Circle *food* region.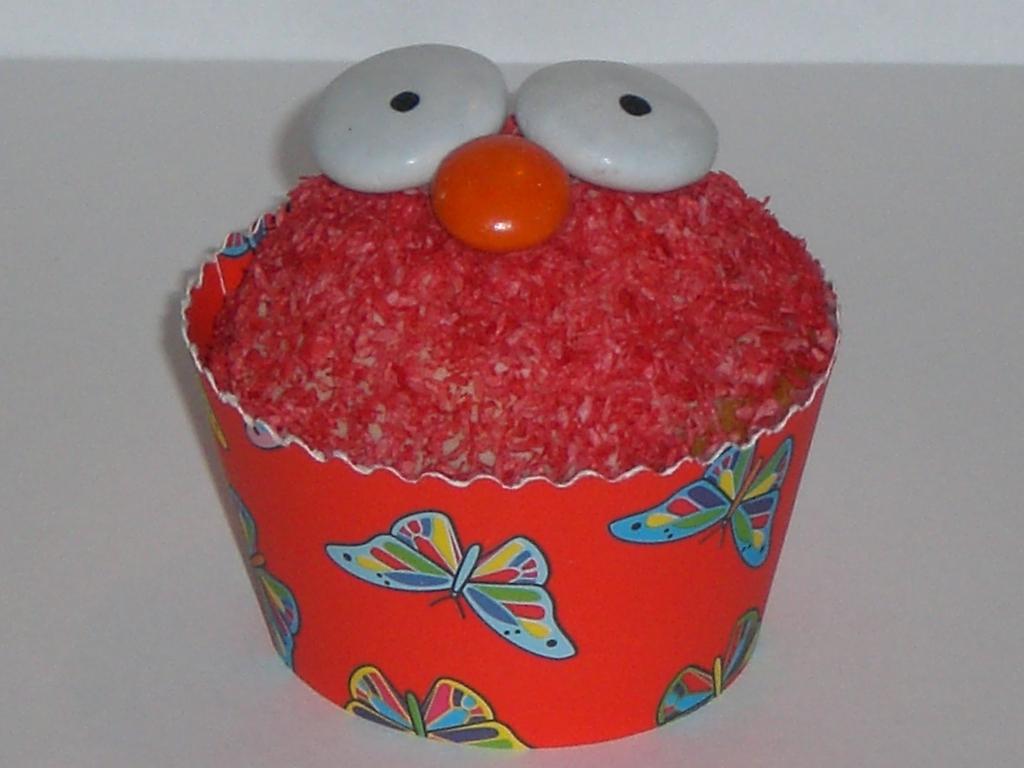
Region: BBox(209, 175, 837, 481).
